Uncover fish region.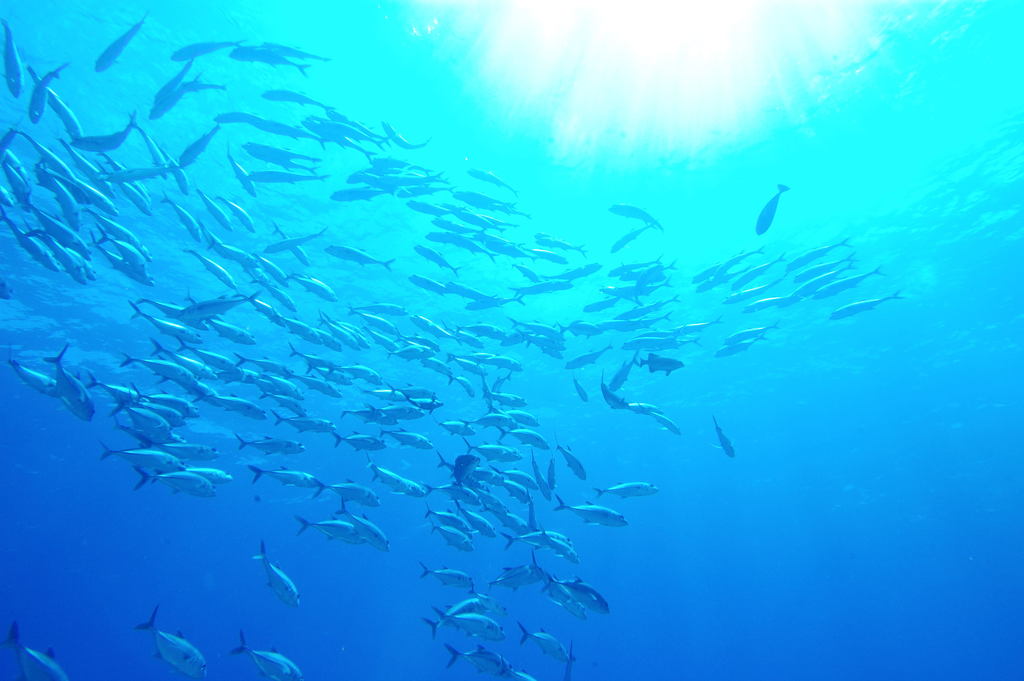
Uncovered: box=[440, 644, 514, 679].
